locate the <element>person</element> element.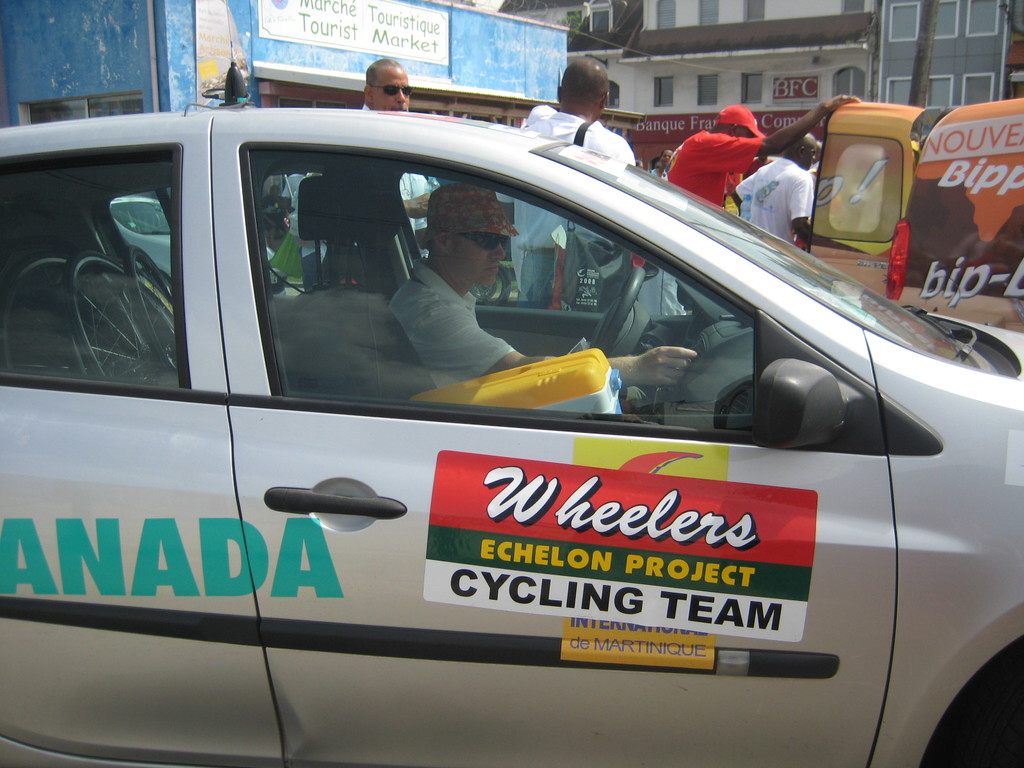
Element bbox: (733,126,890,257).
